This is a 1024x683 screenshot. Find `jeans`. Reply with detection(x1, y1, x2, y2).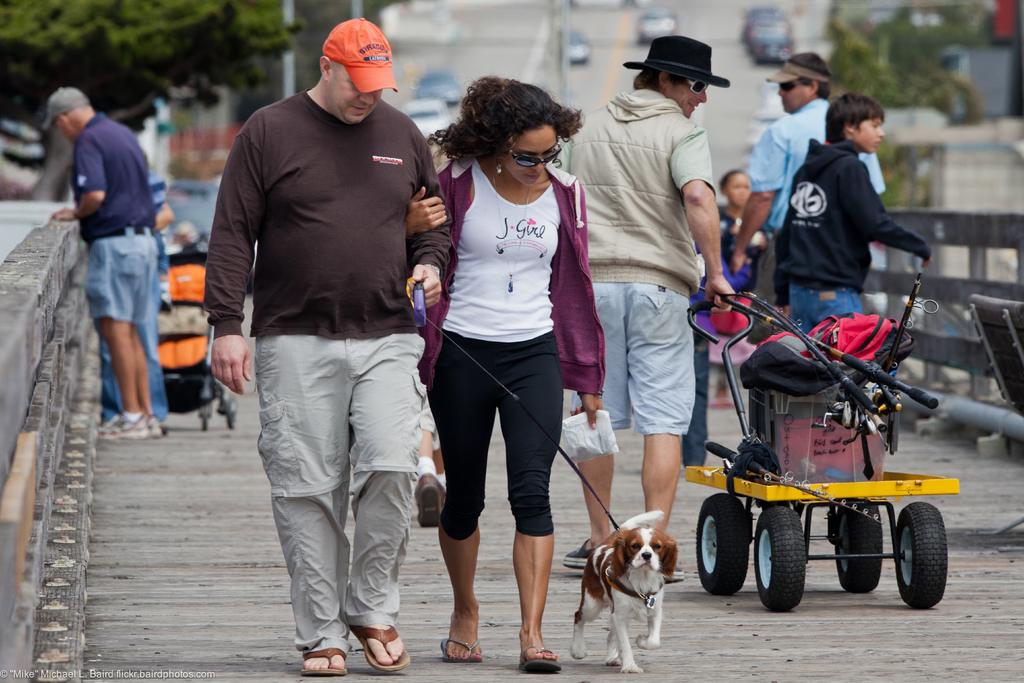
detection(787, 282, 868, 333).
